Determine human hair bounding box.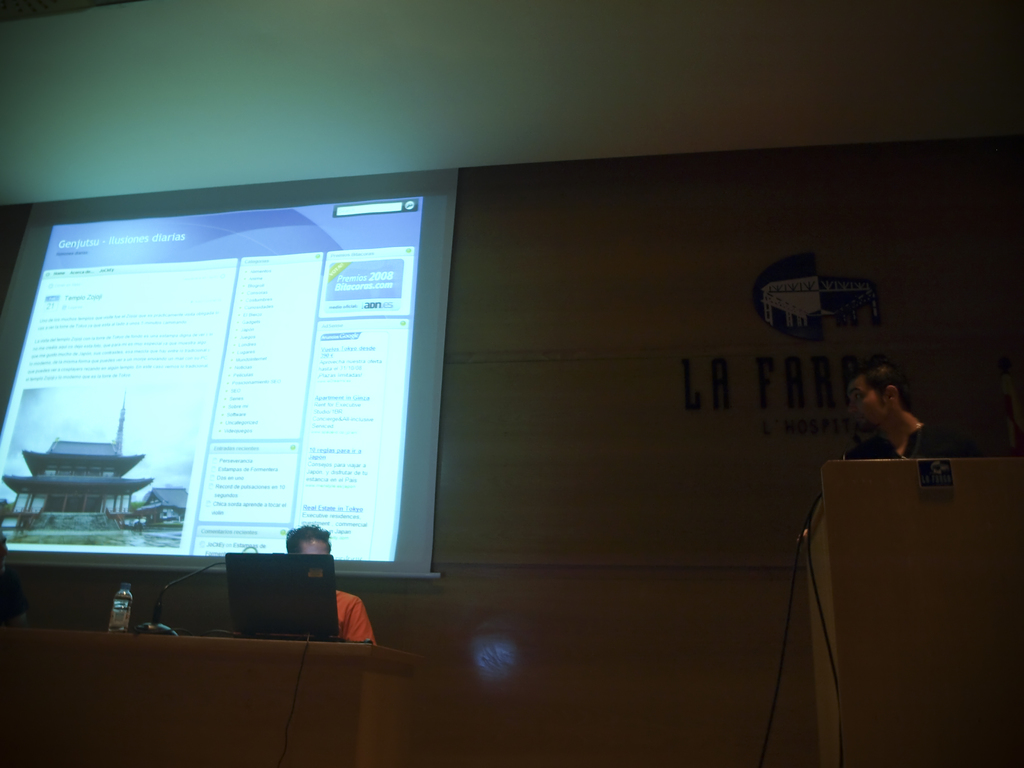
Determined: box(840, 356, 916, 410).
